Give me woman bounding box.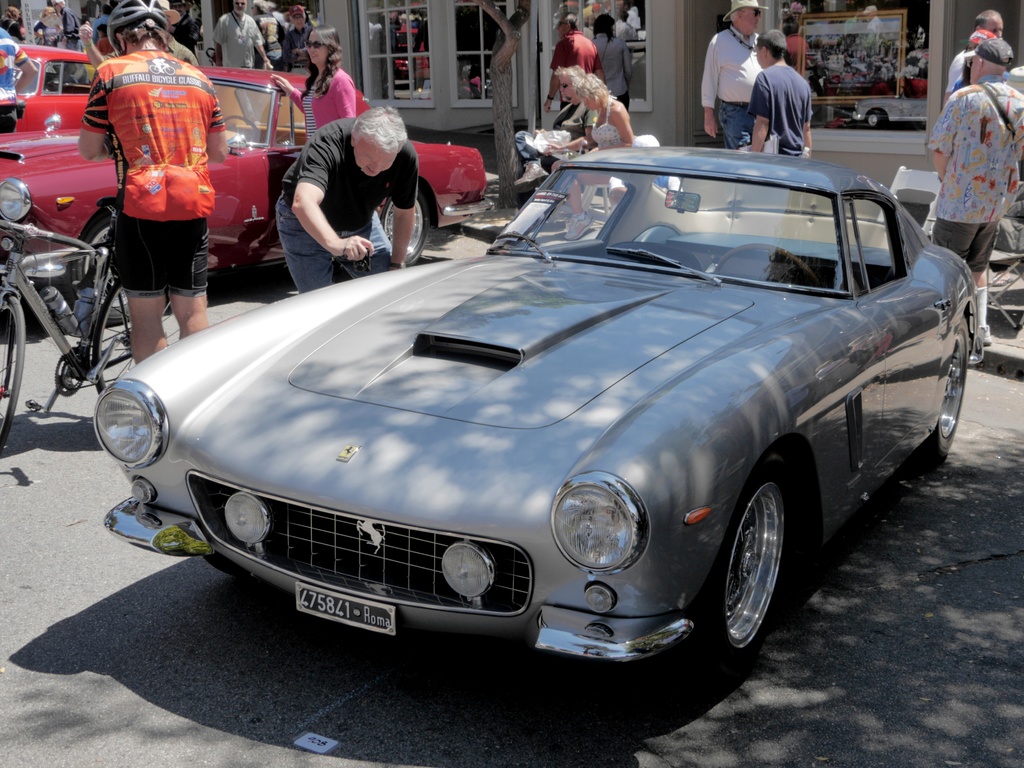
0,5,31,47.
